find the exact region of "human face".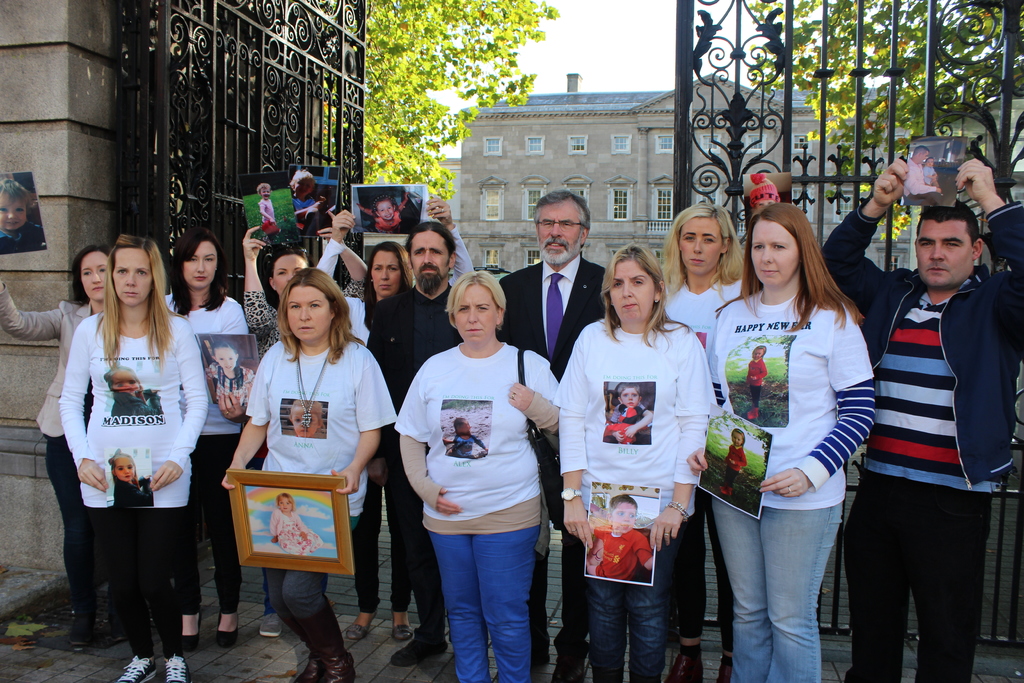
Exact region: x1=291 y1=408 x2=316 y2=441.
